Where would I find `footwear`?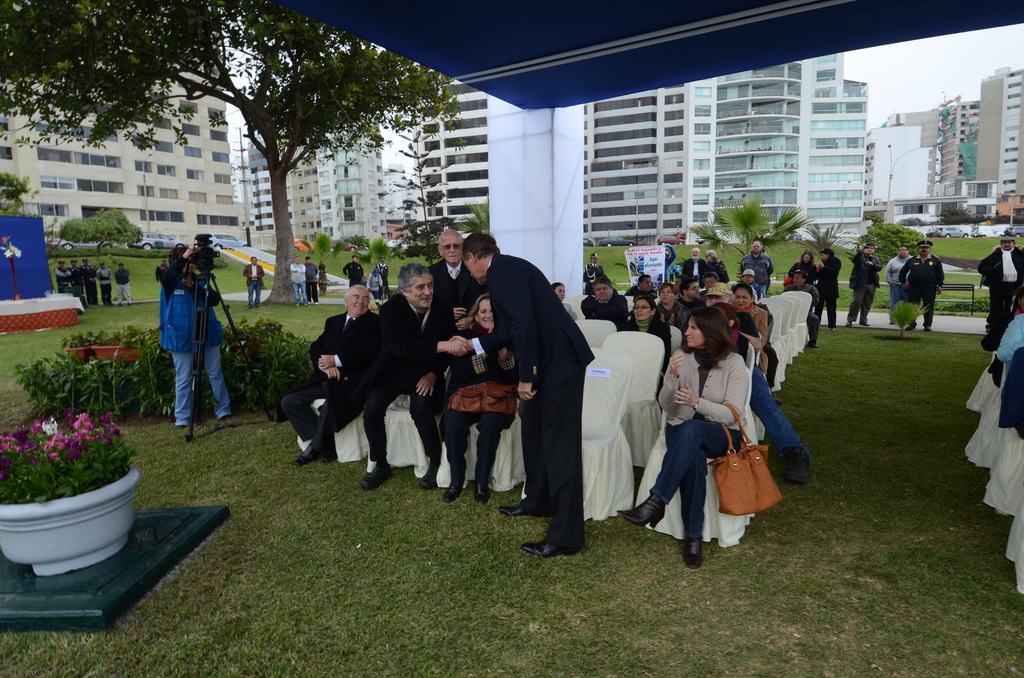
At x1=468 y1=485 x2=486 y2=496.
